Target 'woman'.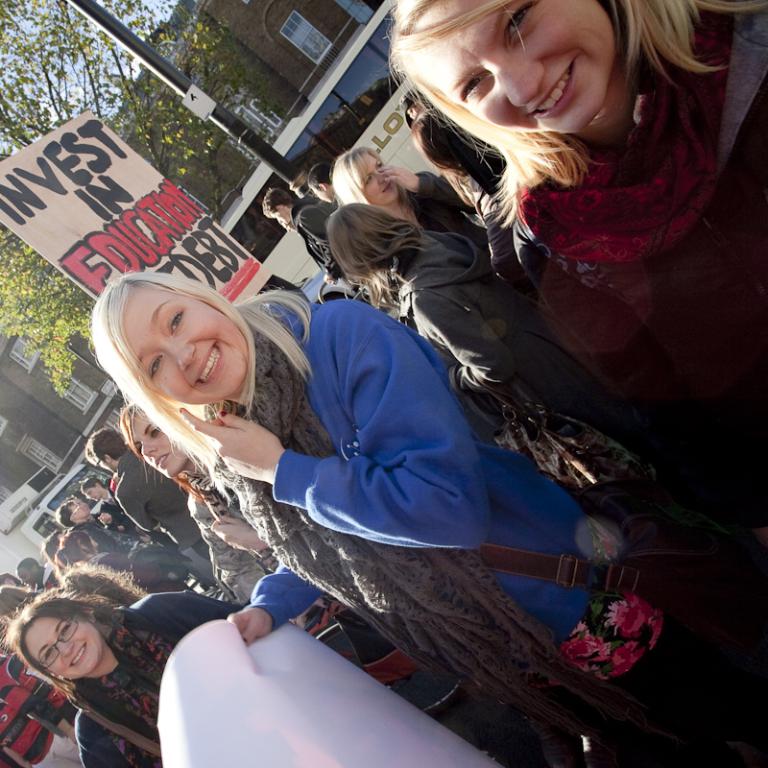
Target region: crop(85, 269, 749, 767).
